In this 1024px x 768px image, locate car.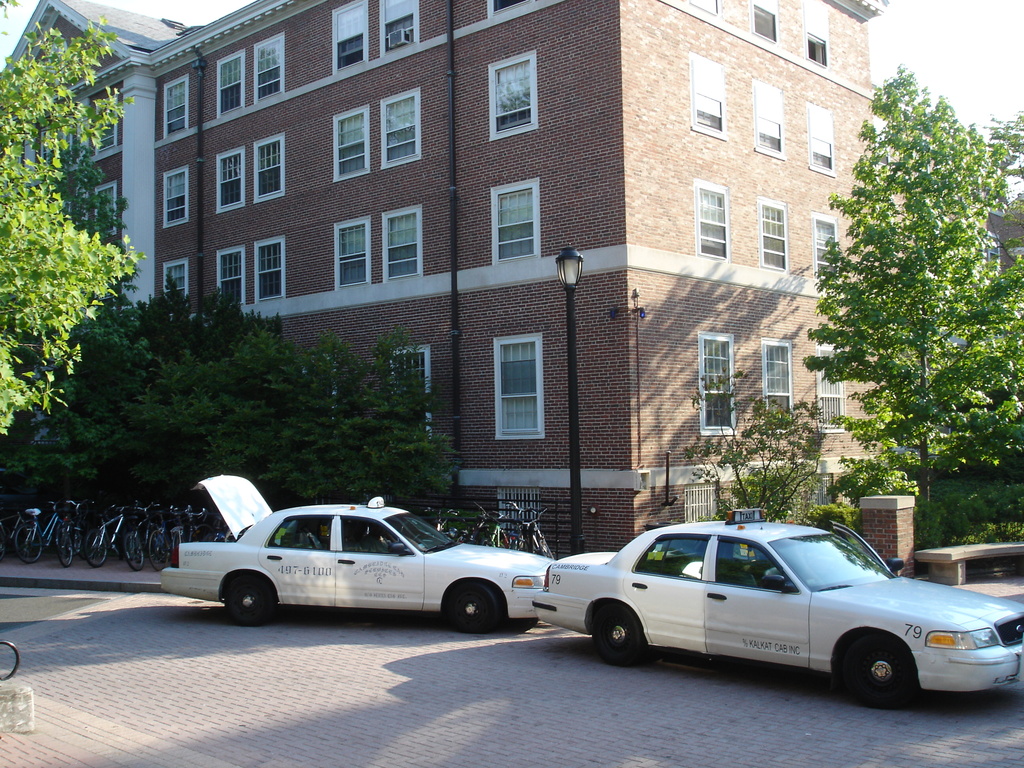
Bounding box: 529, 507, 1023, 701.
